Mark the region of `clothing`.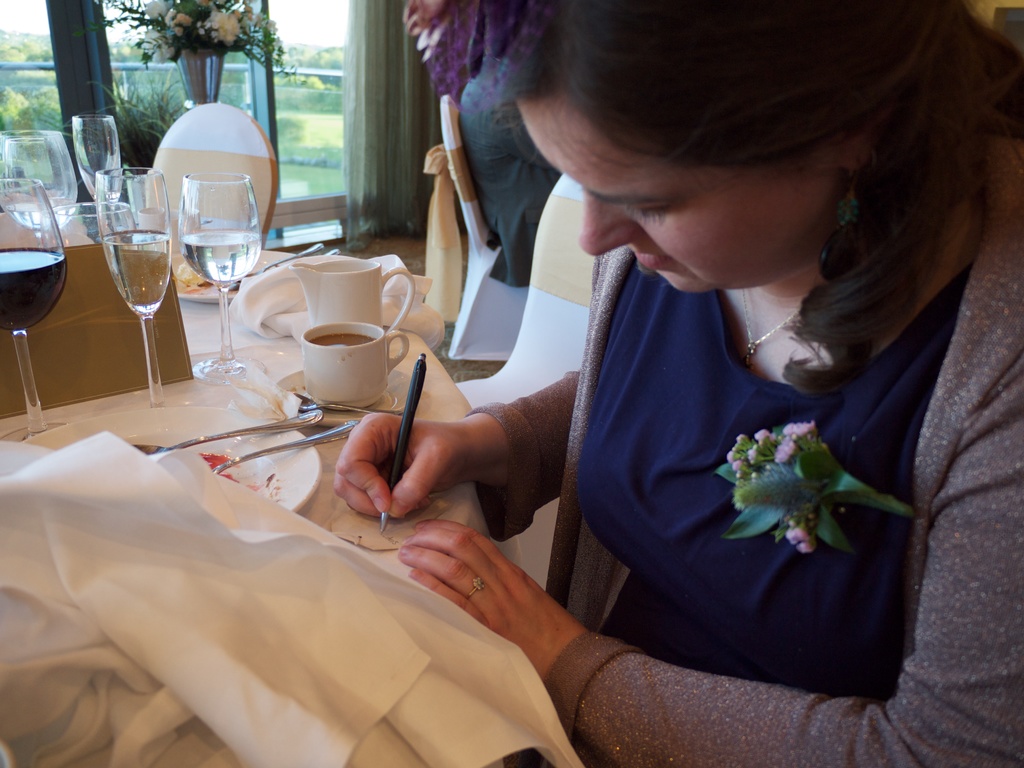
Region: crop(529, 227, 974, 719).
